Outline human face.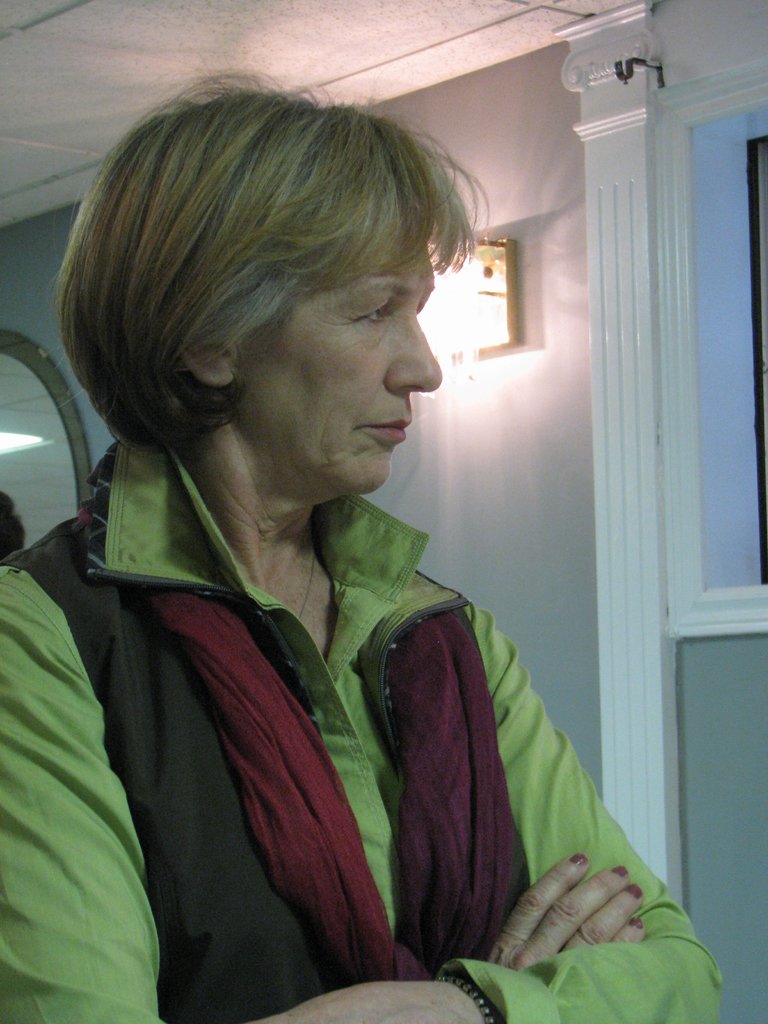
Outline: (239,252,441,497).
